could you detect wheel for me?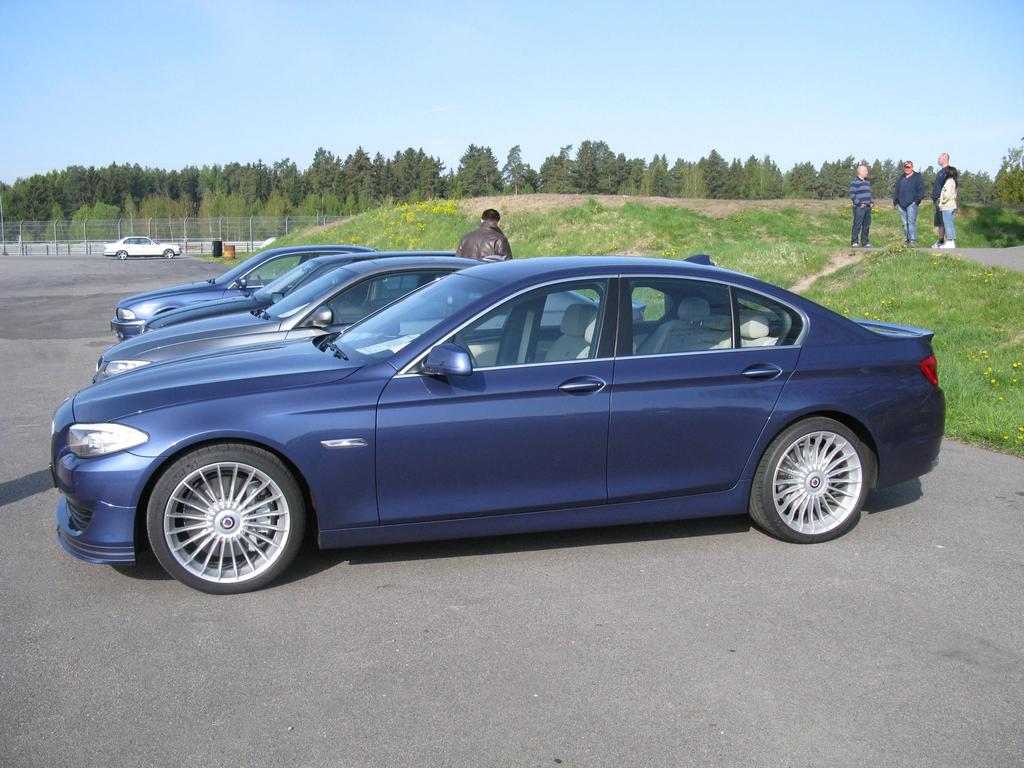
Detection result: BBox(749, 414, 870, 544).
